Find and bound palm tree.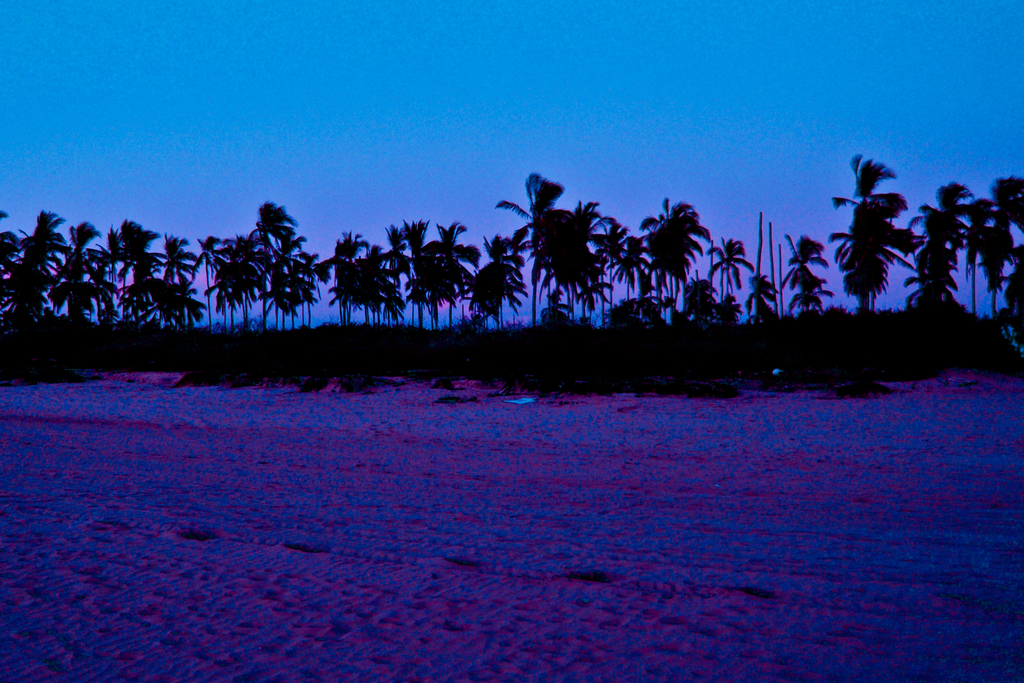
Bound: bbox=(152, 241, 187, 325).
